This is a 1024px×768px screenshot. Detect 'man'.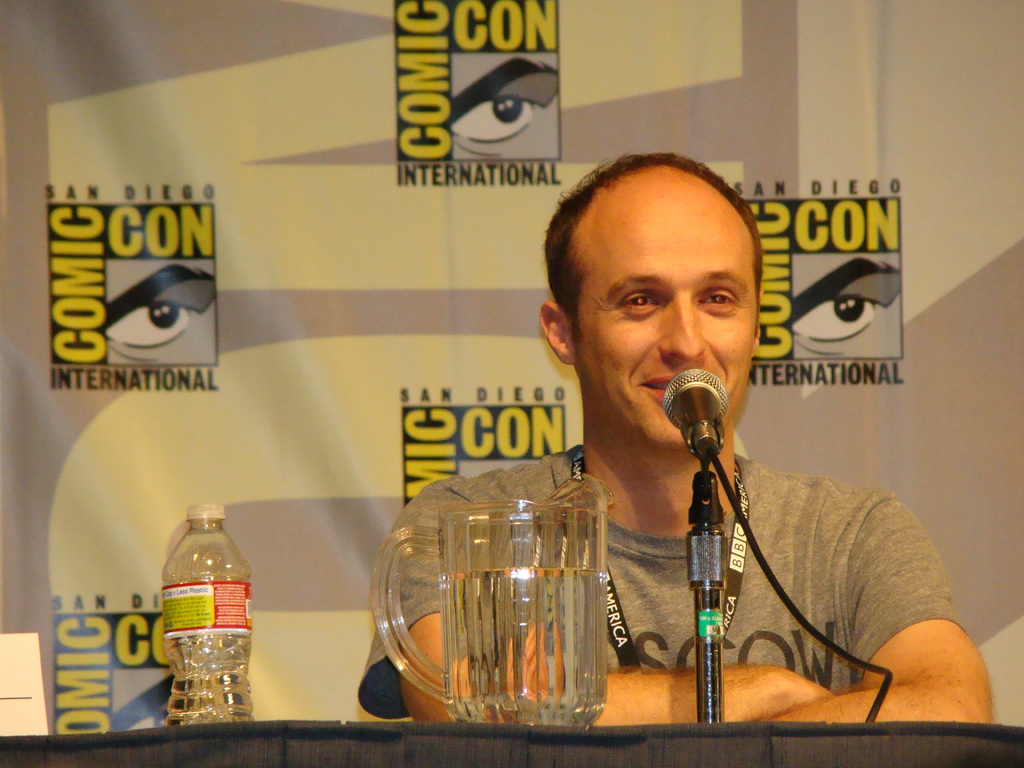
select_region(331, 144, 956, 727).
